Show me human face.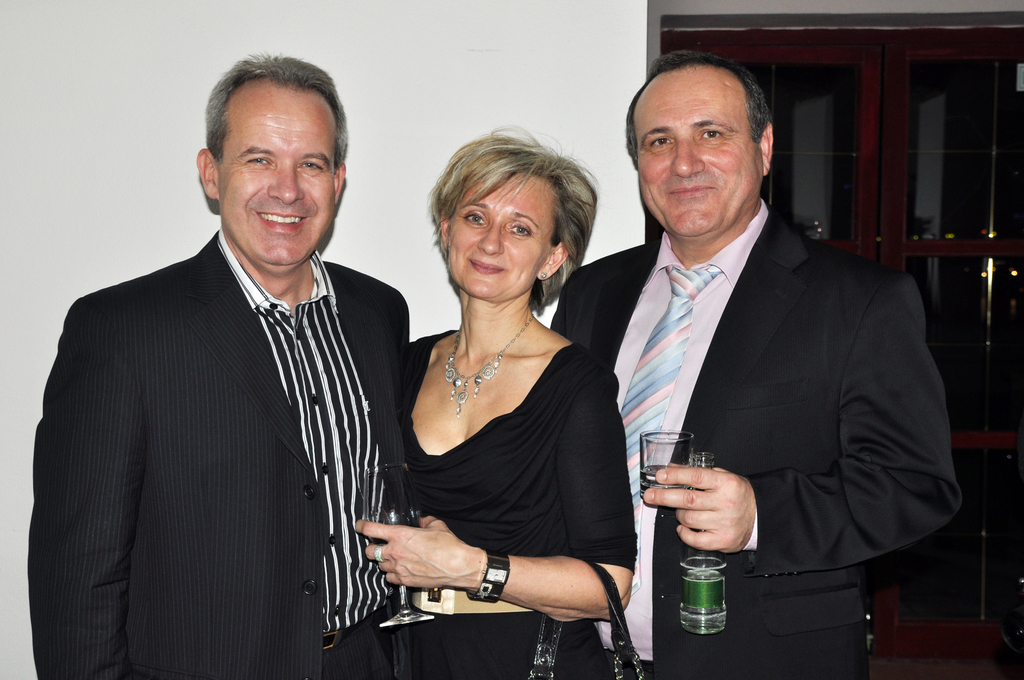
human face is here: l=444, t=174, r=560, b=299.
